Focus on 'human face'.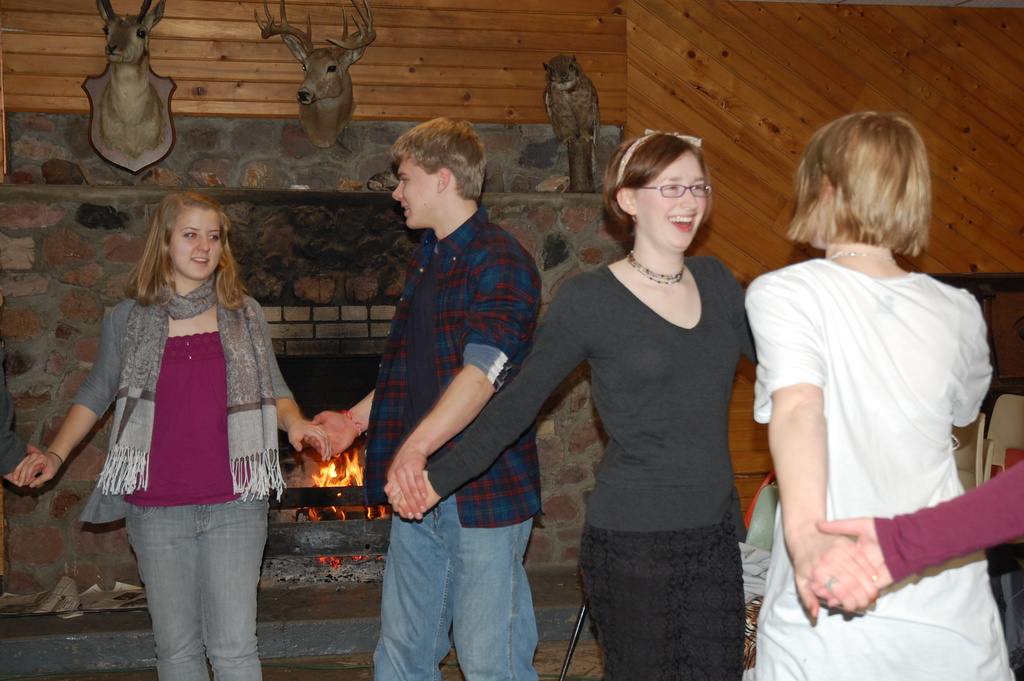
Focused at x1=629, y1=147, x2=711, y2=250.
